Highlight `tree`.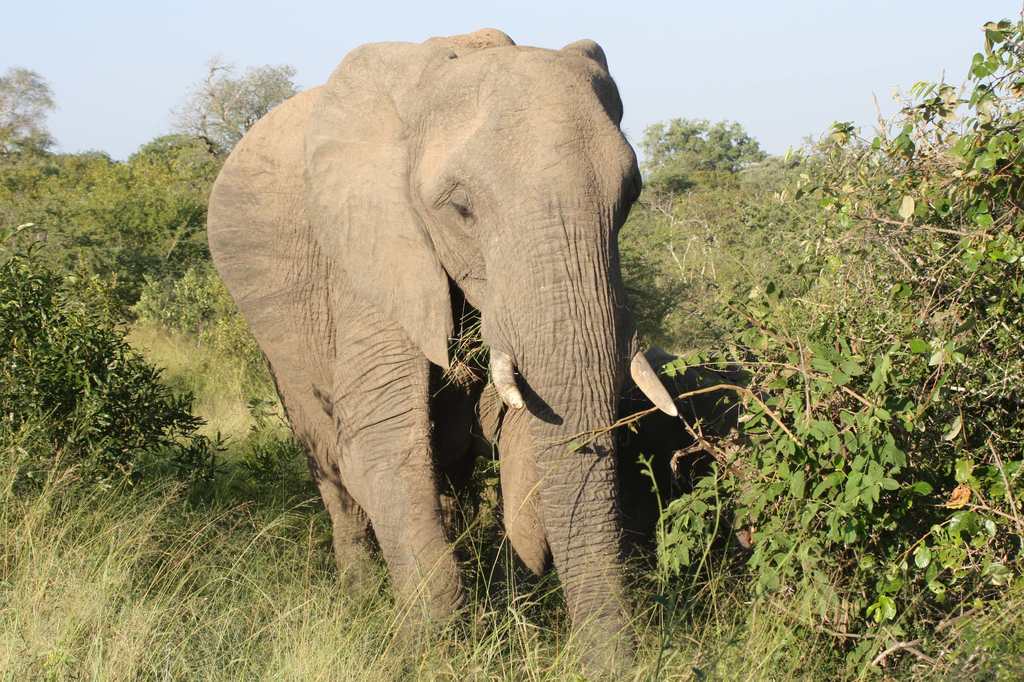
Highlighted region: Rect(168, 67, 233, 193).
